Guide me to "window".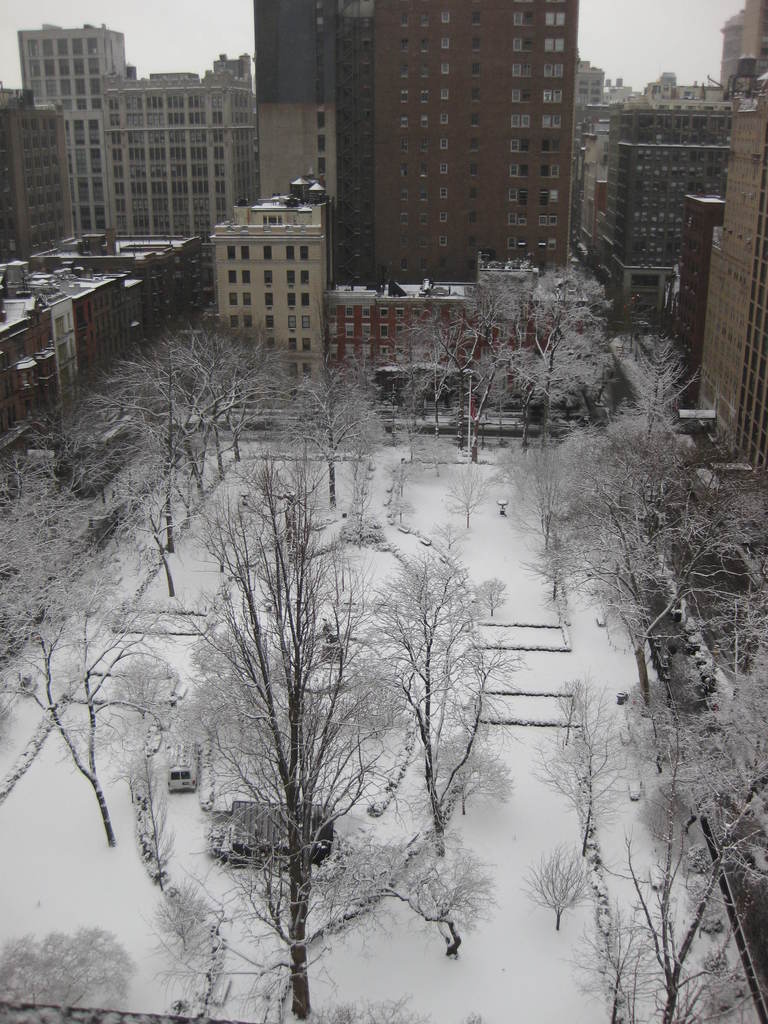
Guidance: [282,246,296,262].
